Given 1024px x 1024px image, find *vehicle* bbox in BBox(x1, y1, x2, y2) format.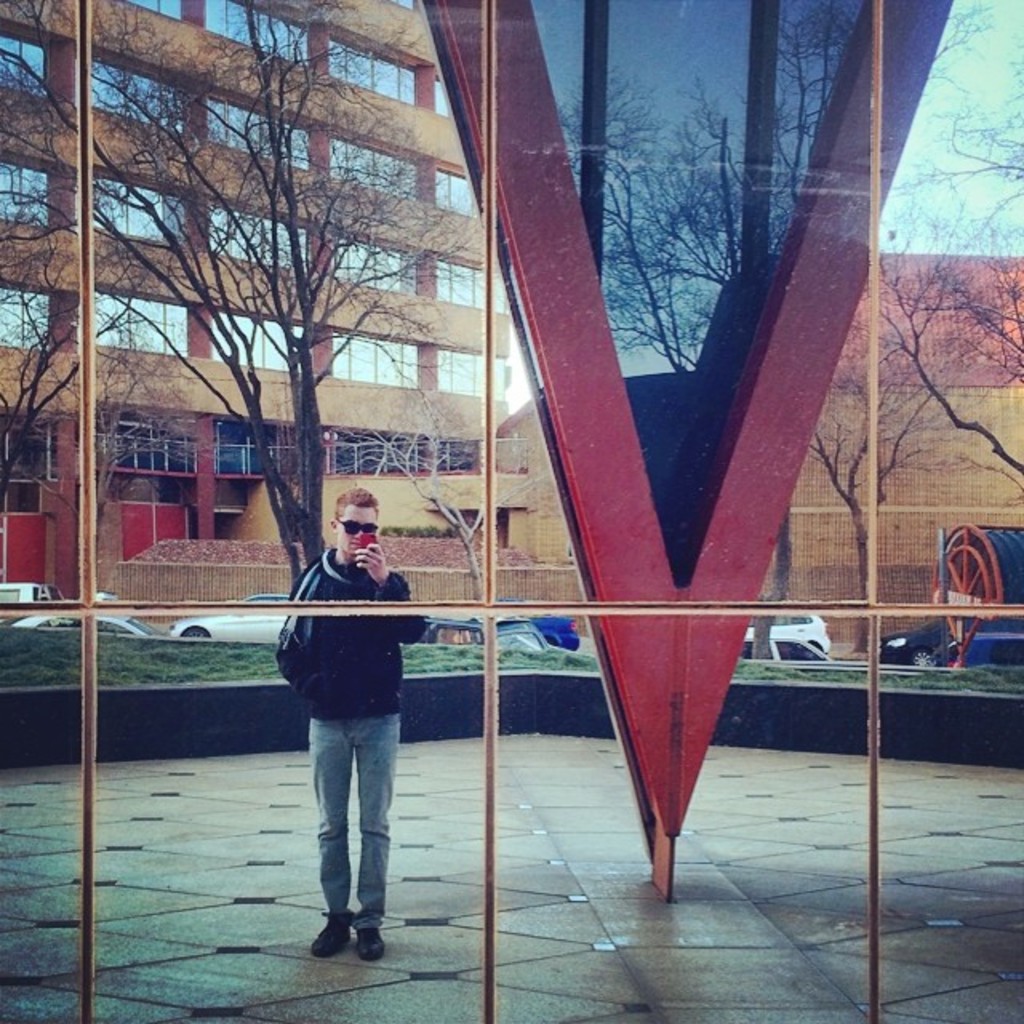
BBox(248, 590, 294, 603).
